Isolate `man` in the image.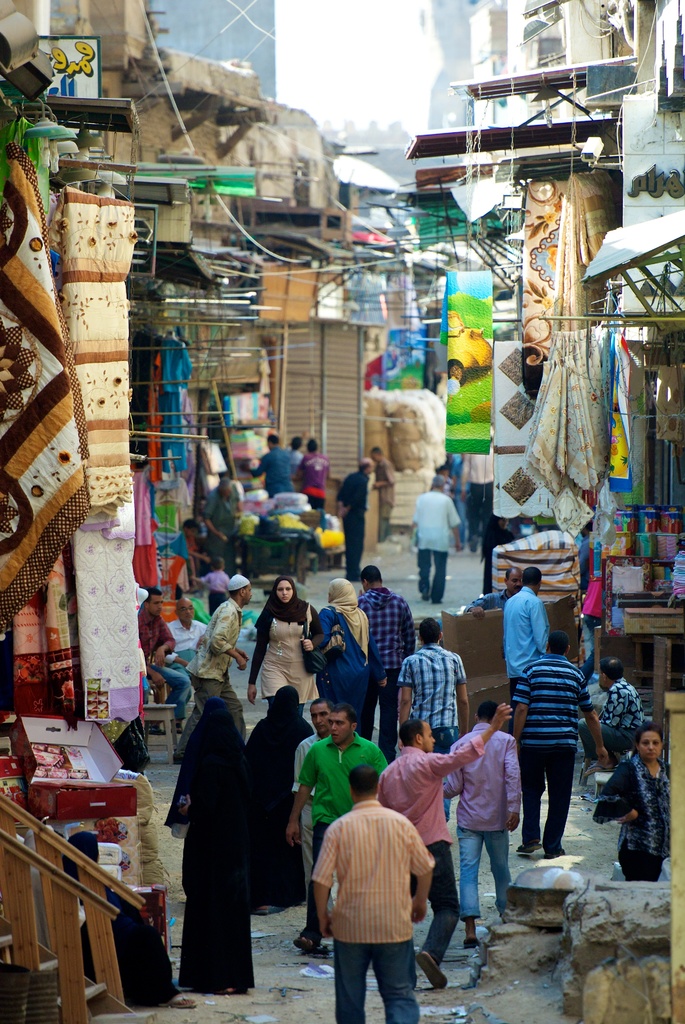
Isolated region: x1=288 y1=707 x2=389 y2=952.
